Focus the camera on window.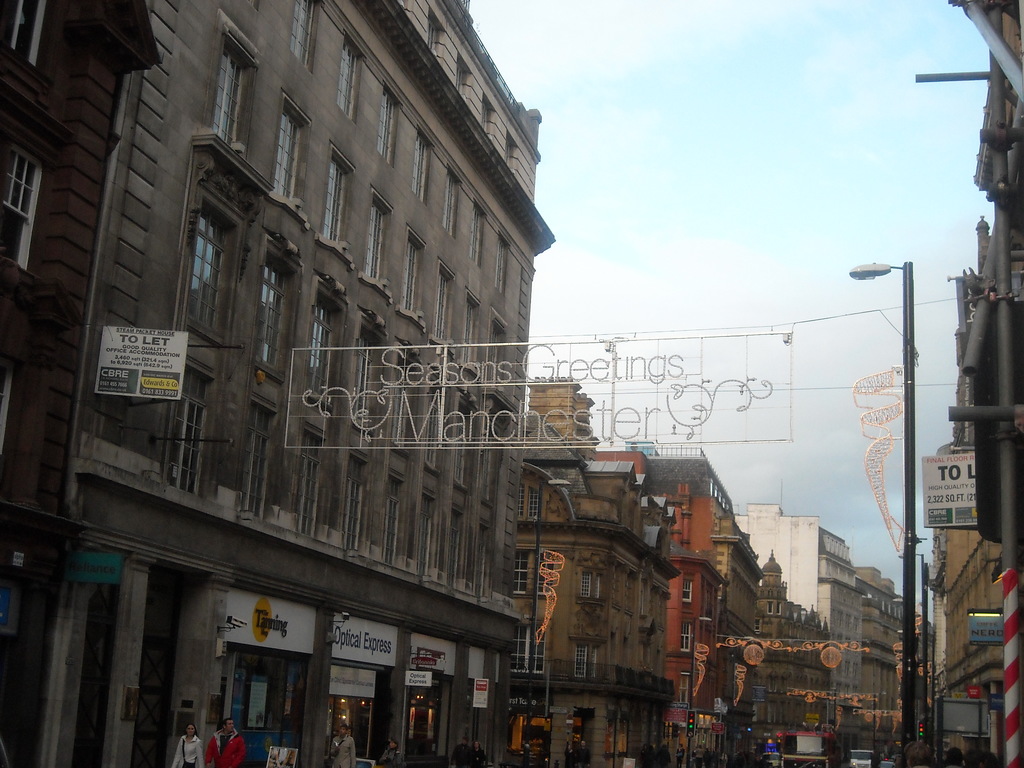
Focus region: (437,159,463,236).
